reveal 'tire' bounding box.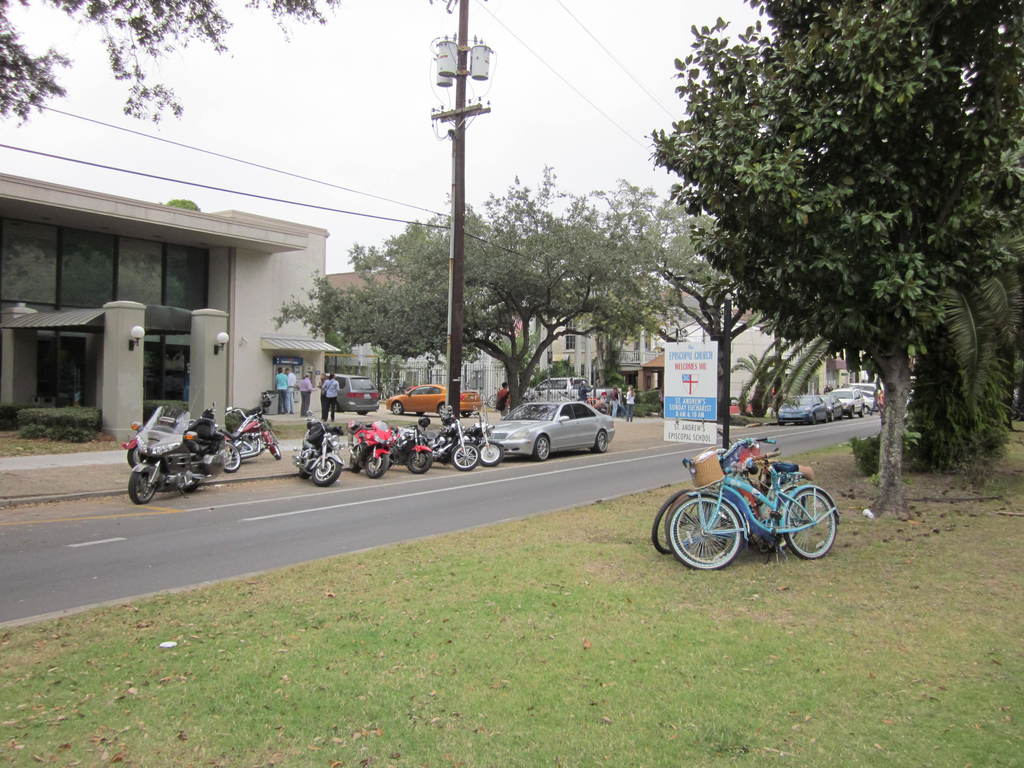
Revealed: box(367, 450, 393, 479).
